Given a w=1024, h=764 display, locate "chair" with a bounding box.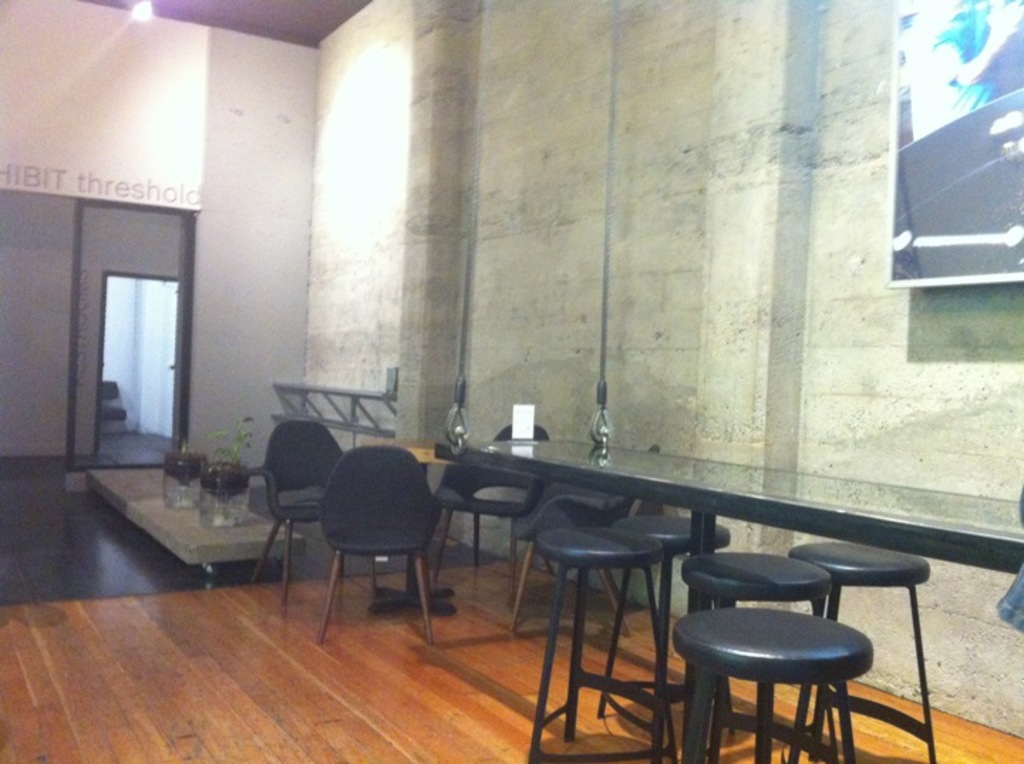
Located: x1=791, y1=541, x2=940, y2=763.
